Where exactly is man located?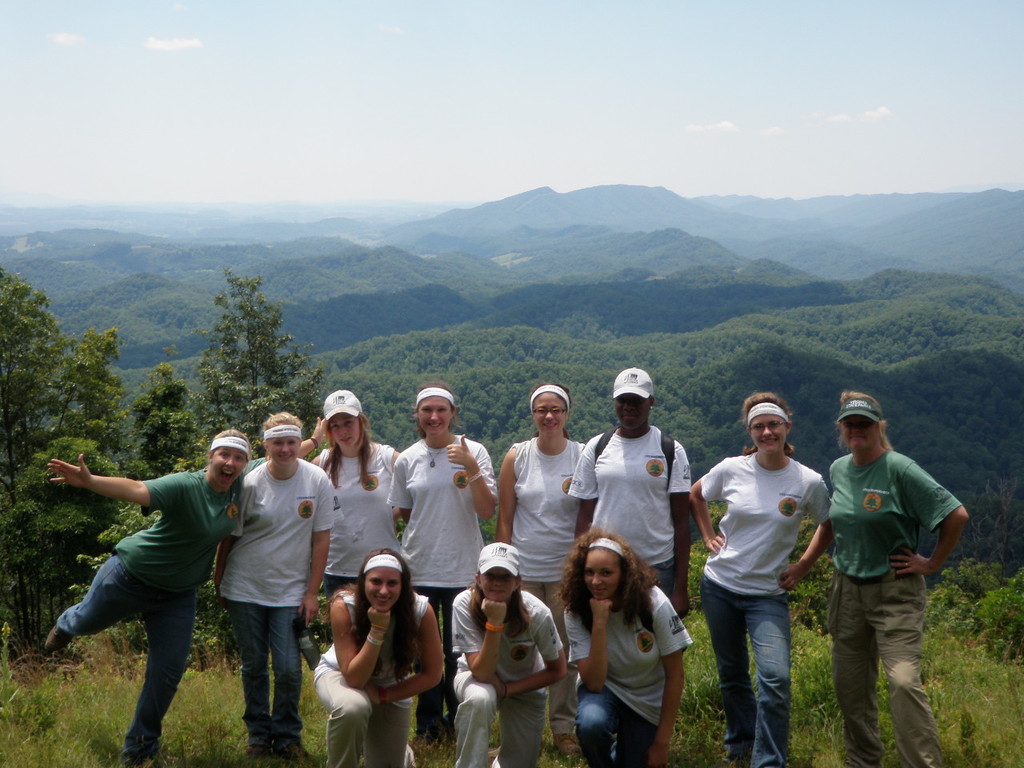
Its bounding box is box=[44, 426, 255, 750].
